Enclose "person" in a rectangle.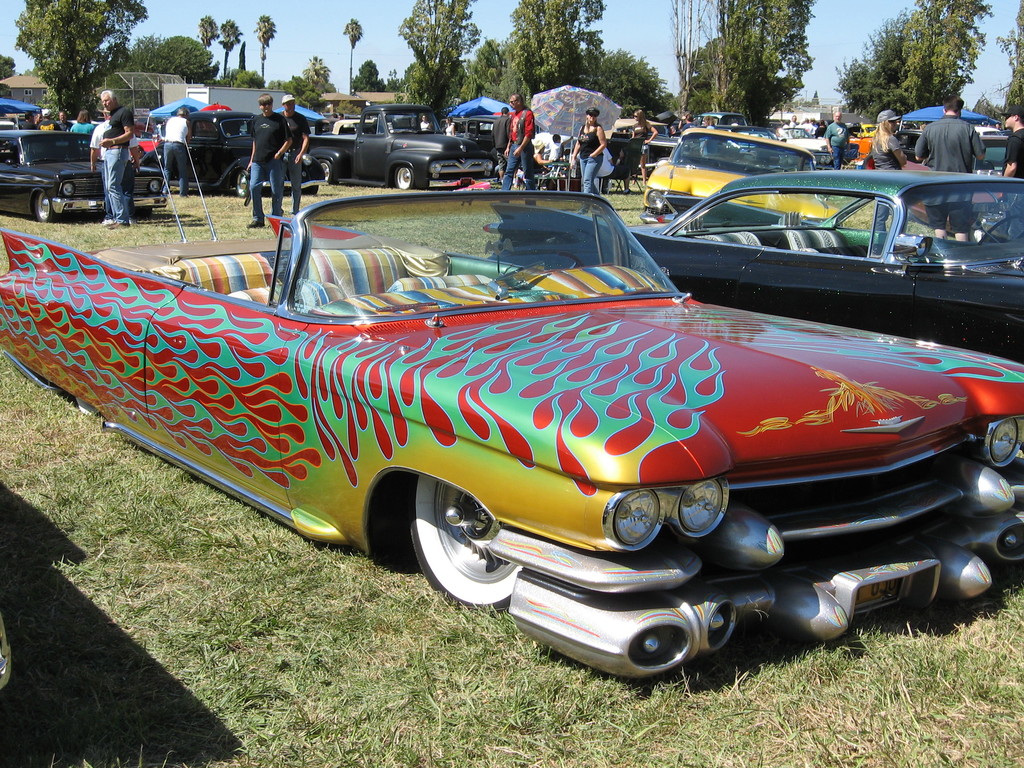
locate(868, 96, 904, 164).
